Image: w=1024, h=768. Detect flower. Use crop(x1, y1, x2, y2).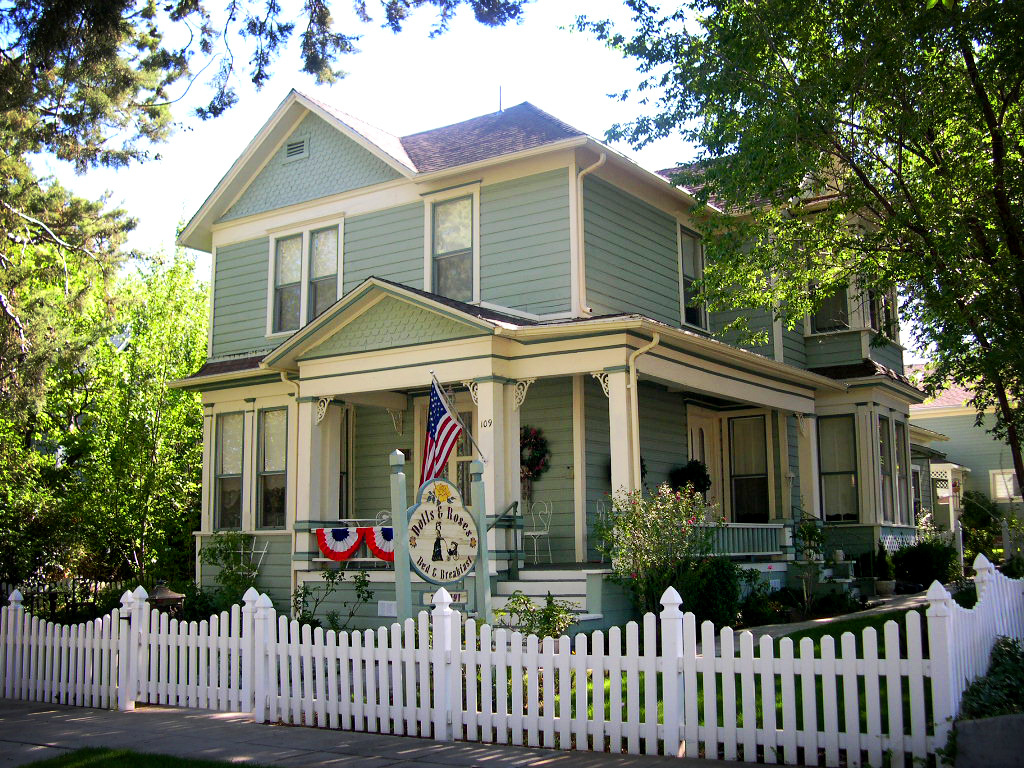
crop(626, 567, 636, 578).
